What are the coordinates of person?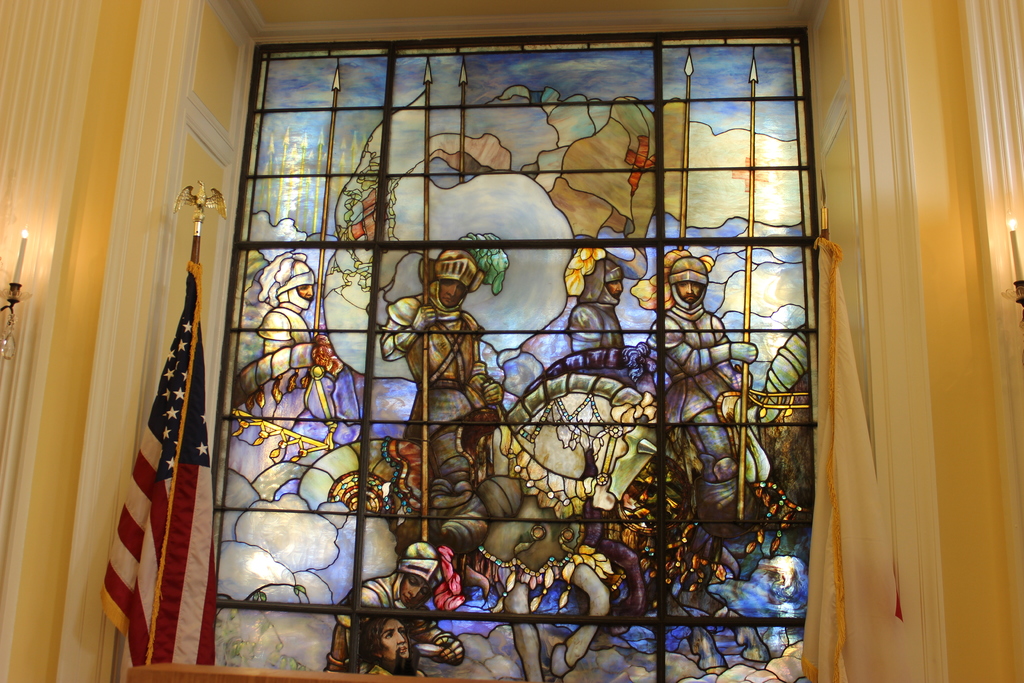
(322,568,461,678).
